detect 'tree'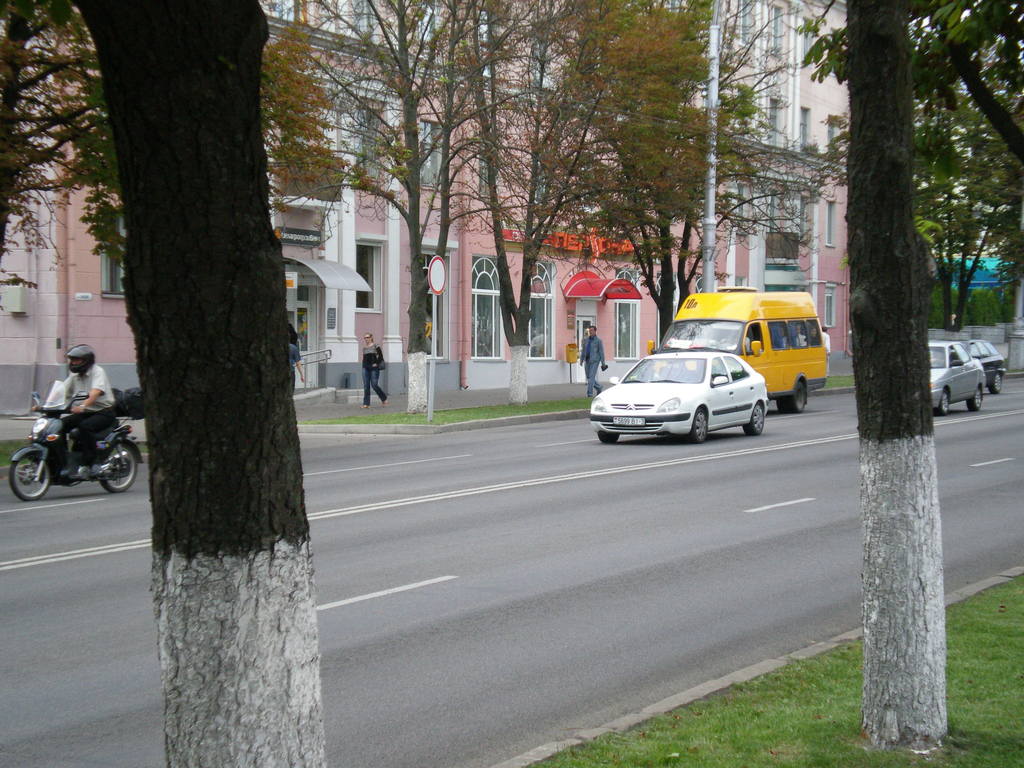
l=534, t=3, r=779, b=345
